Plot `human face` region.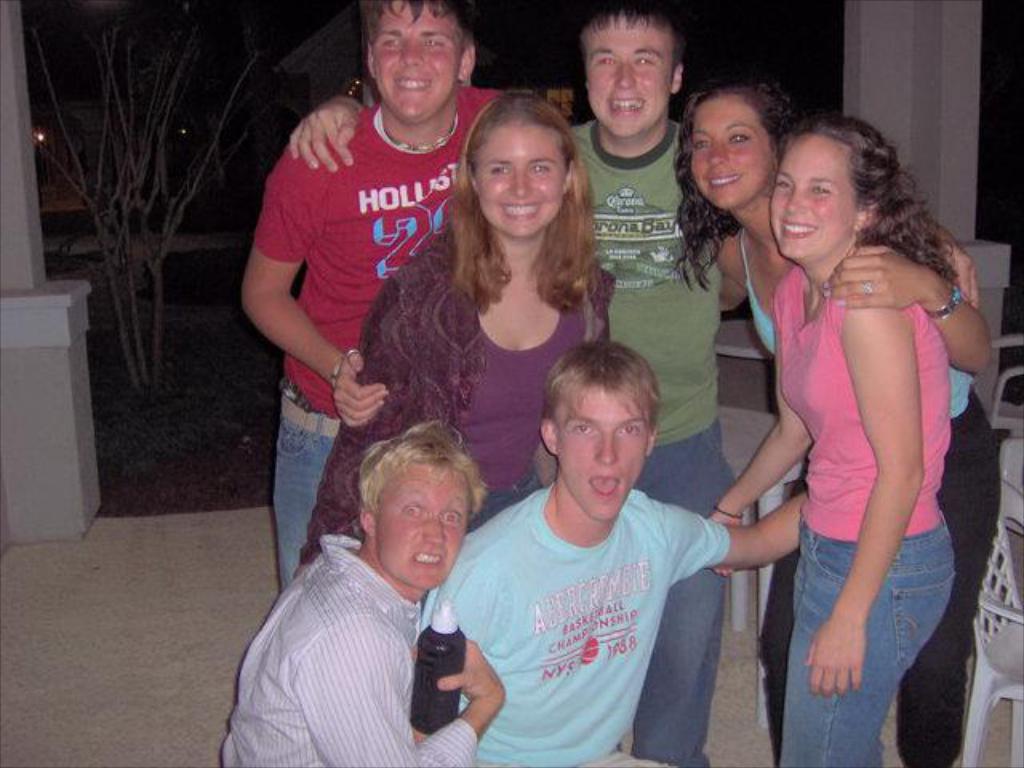
Plotted at [557, 395, 645, 523].
